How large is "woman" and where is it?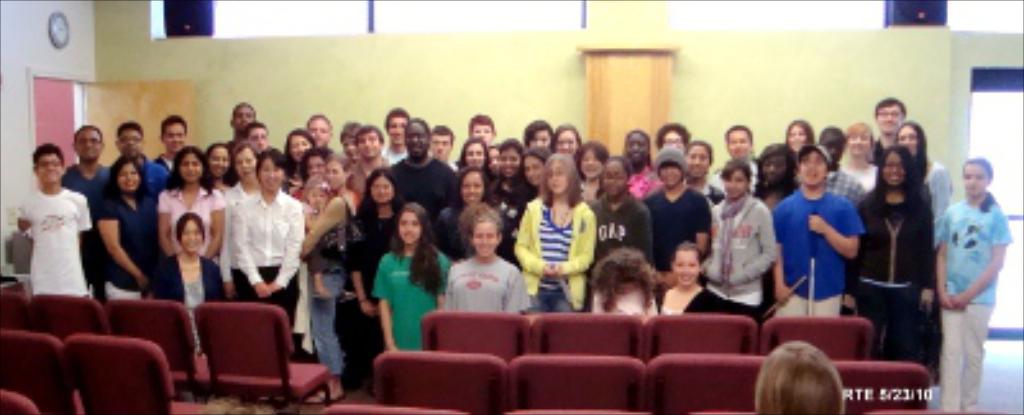
Bounding box: x1=855 y1=149 x2=932 y2=354.
